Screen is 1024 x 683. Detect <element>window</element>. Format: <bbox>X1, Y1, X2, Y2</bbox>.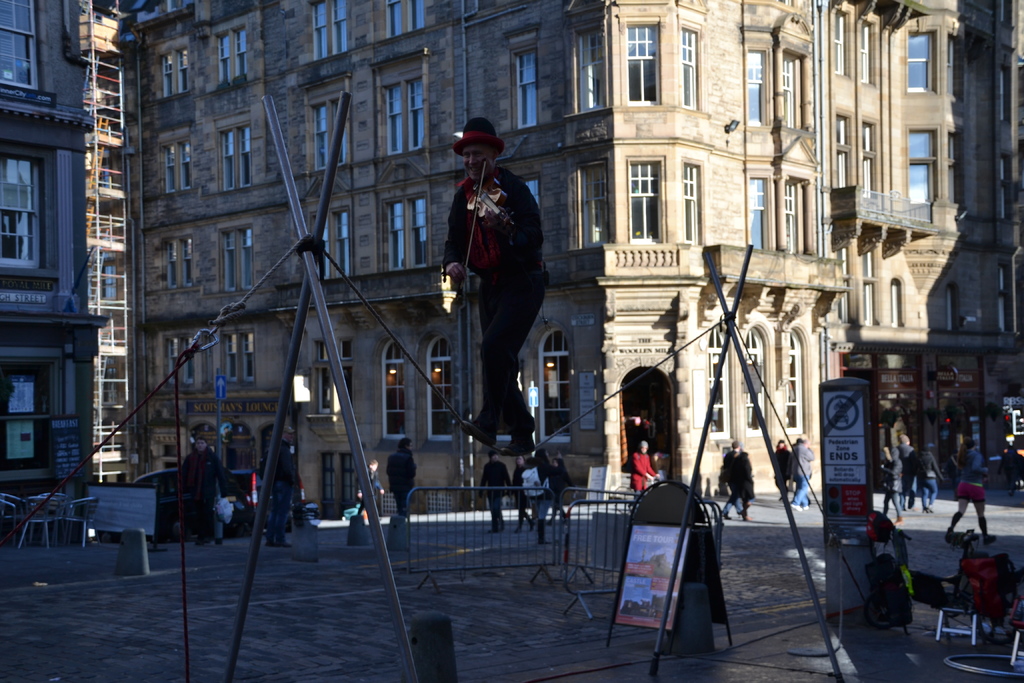
<bbox>780, 53, 799, 124</bbox>.
